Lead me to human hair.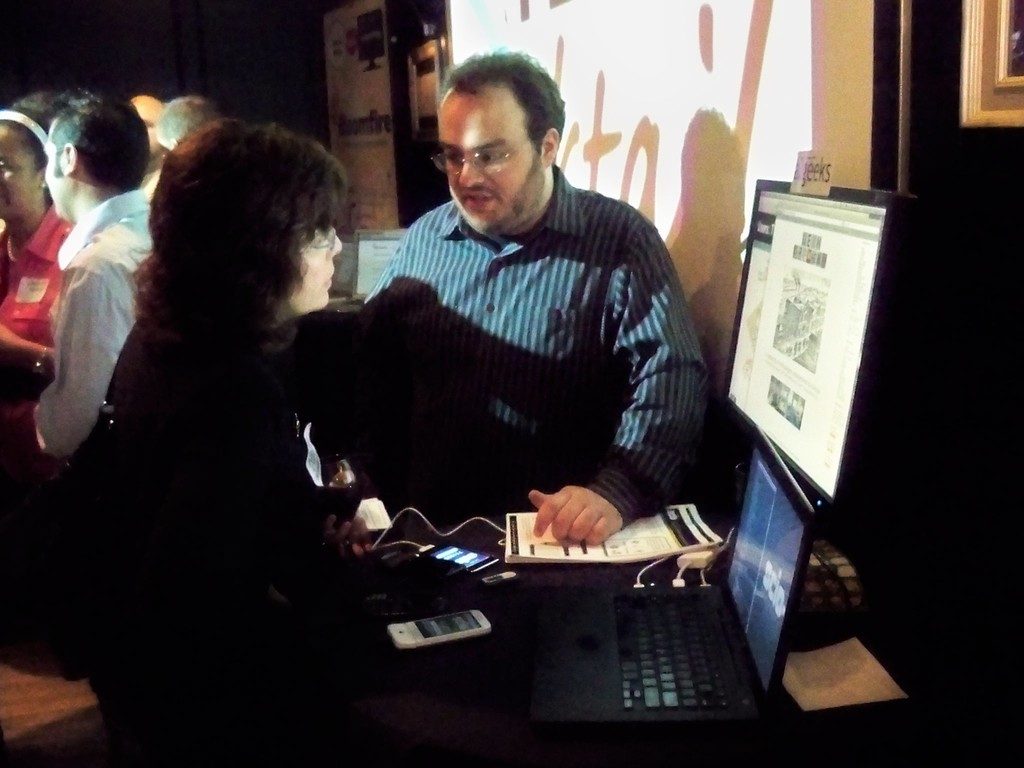
Lead to [0, 116, 49, 177].
